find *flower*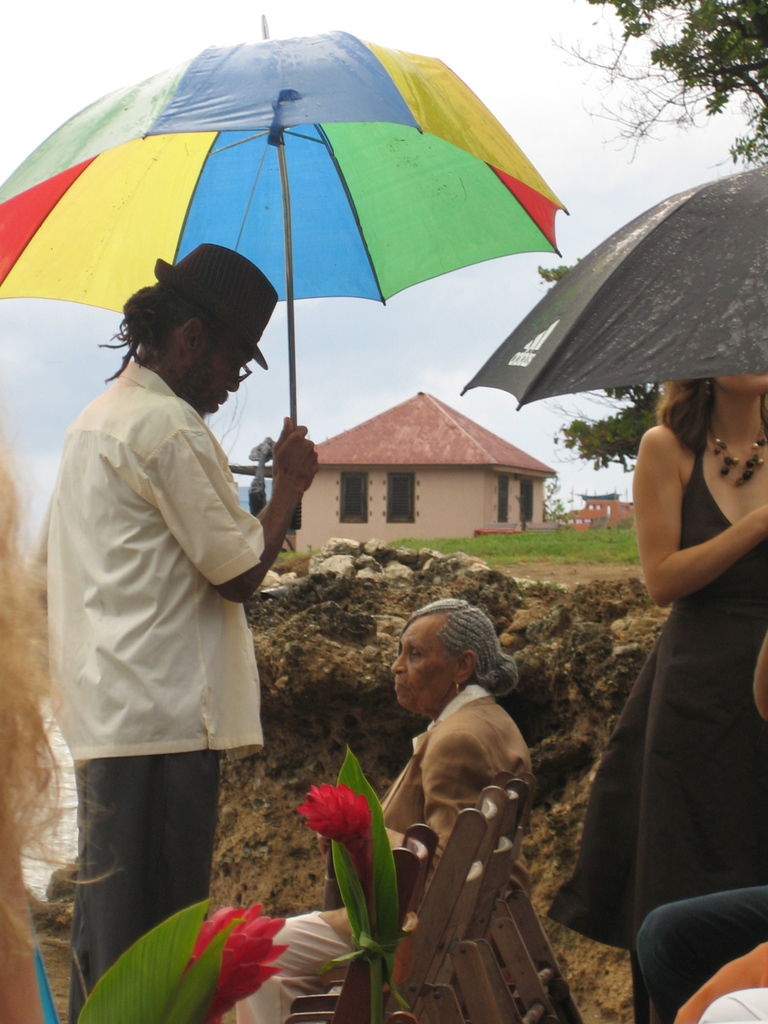
(180, 899, 288, 1023)
